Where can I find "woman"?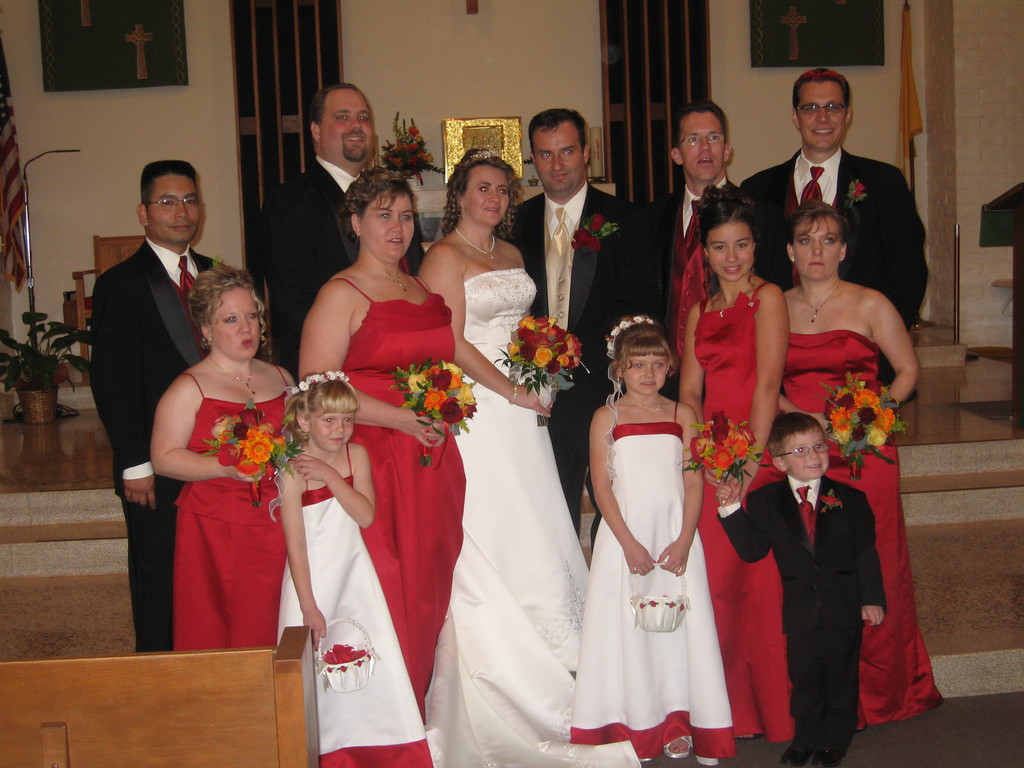
You can find it at select_region(300, 165, 467, 712).
